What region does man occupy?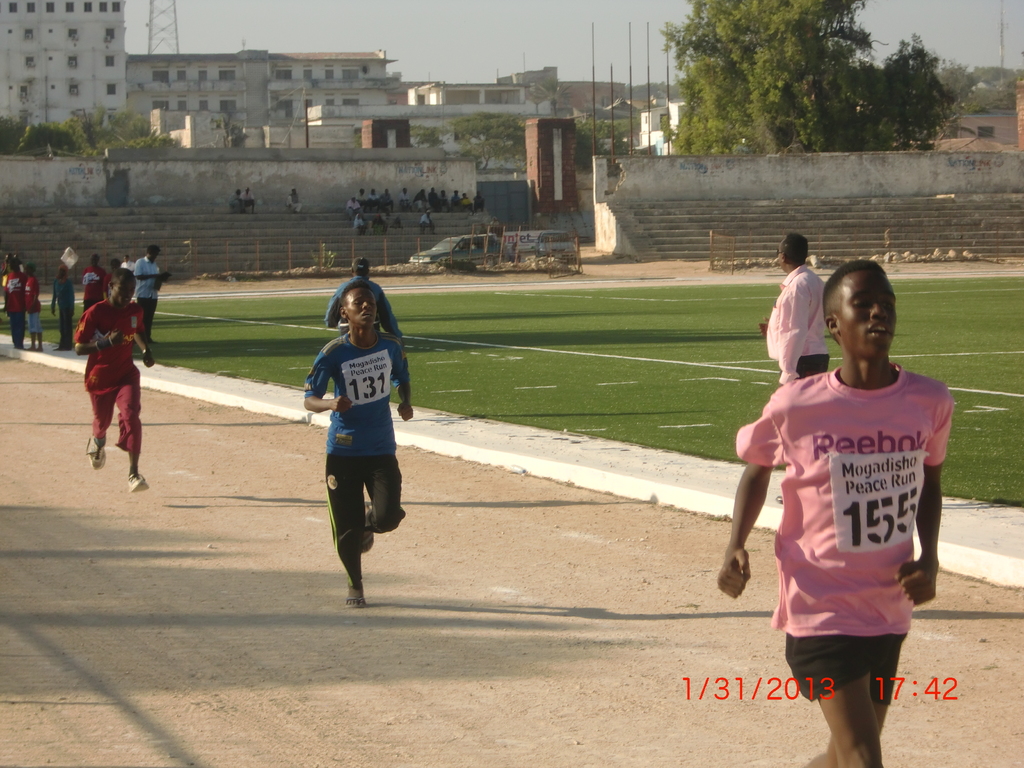
{"left": 327, "top": 262, "right": 397, "bottom": 351}.
